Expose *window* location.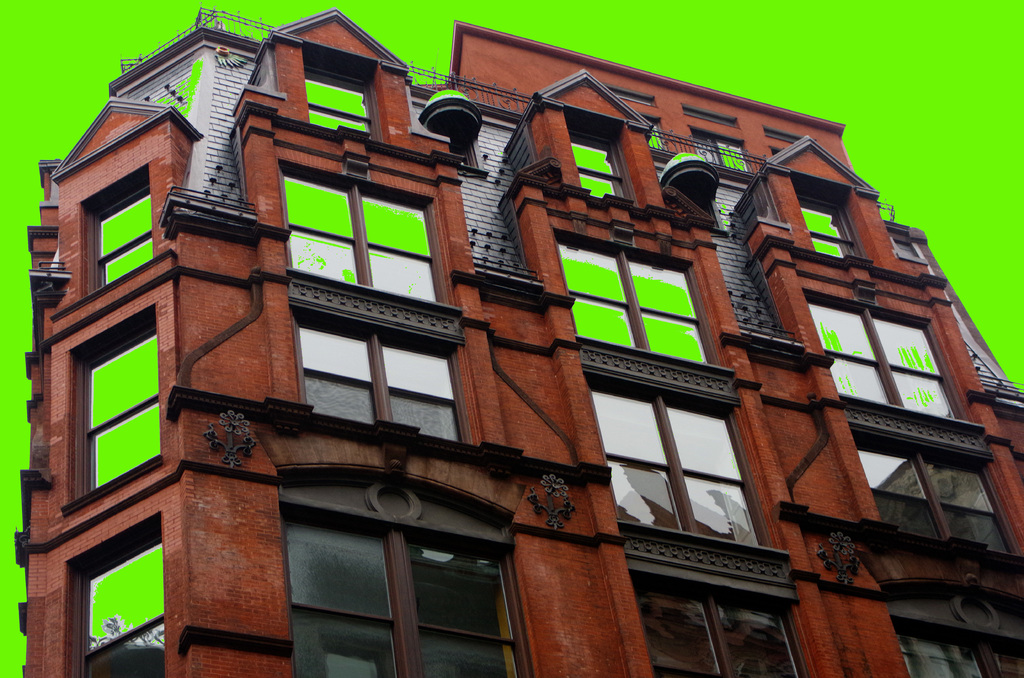
Exposed at 58, 511, 170, 677.
